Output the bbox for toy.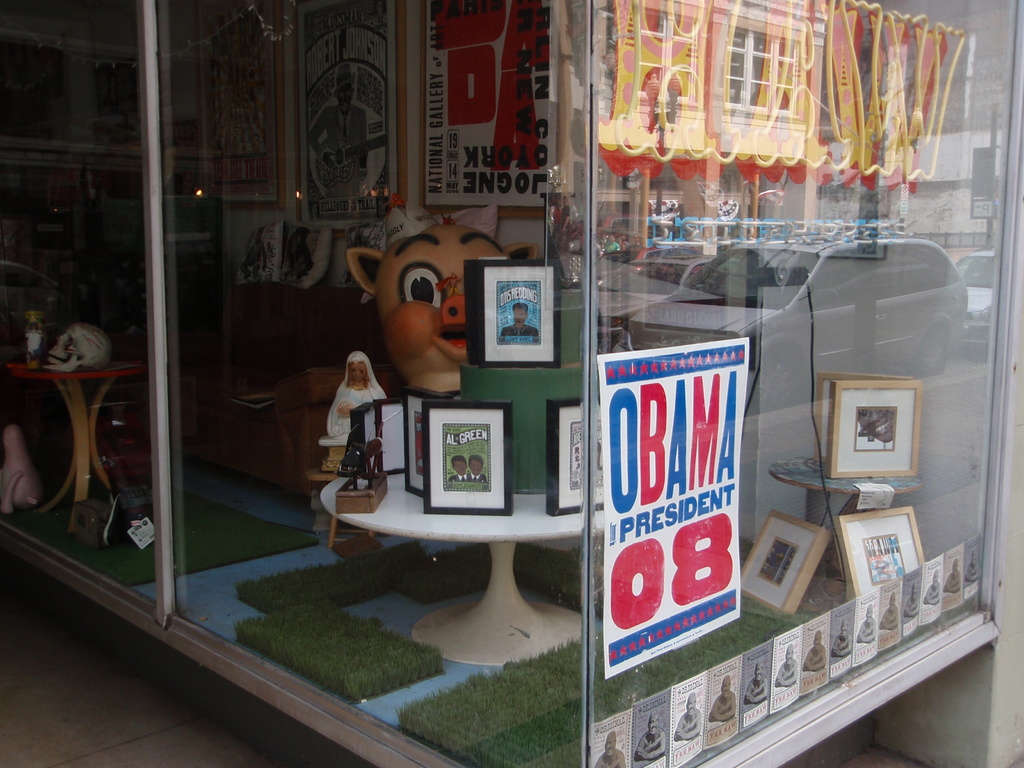
299 356 412 570.
